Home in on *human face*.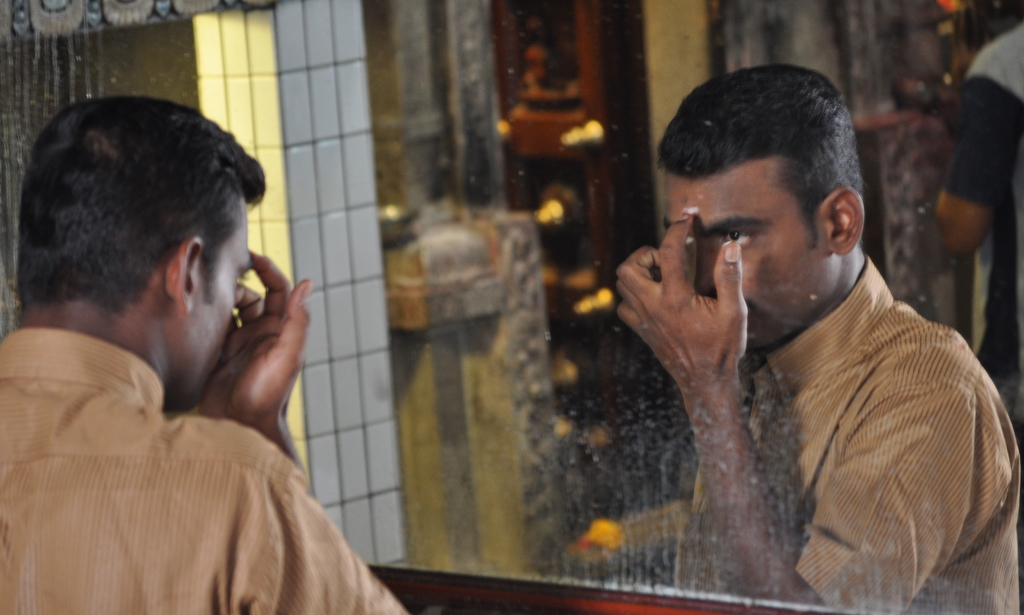
Homed in at [175,197,260,391].
